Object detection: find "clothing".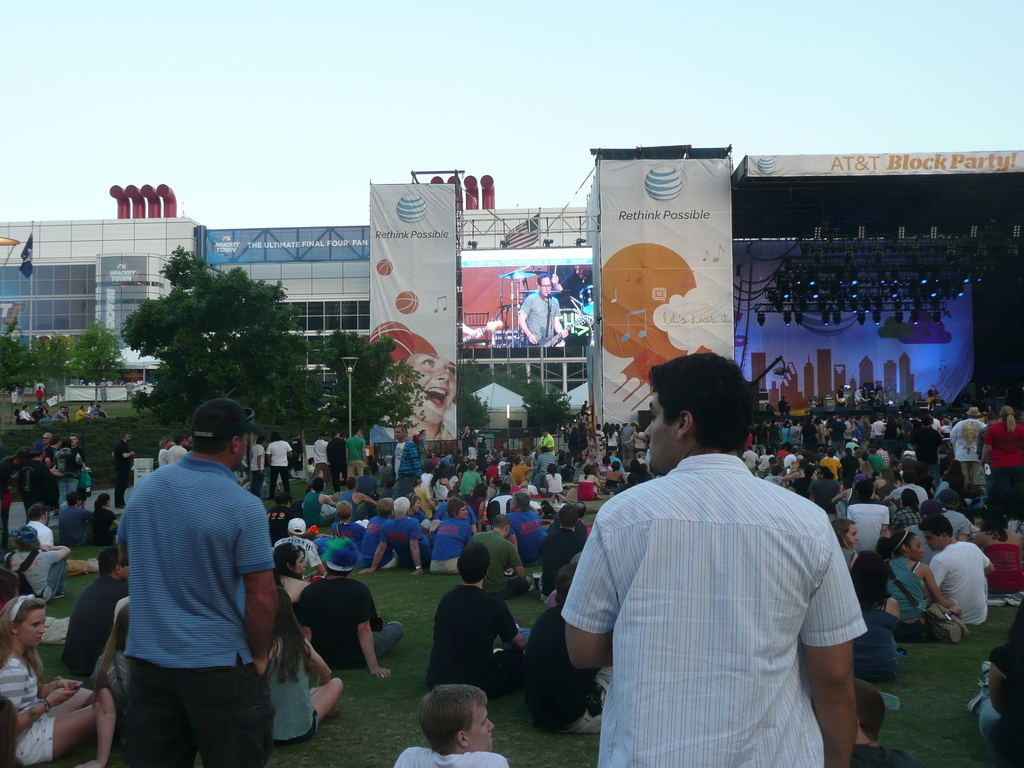
region(63, 574, 112, 678).
